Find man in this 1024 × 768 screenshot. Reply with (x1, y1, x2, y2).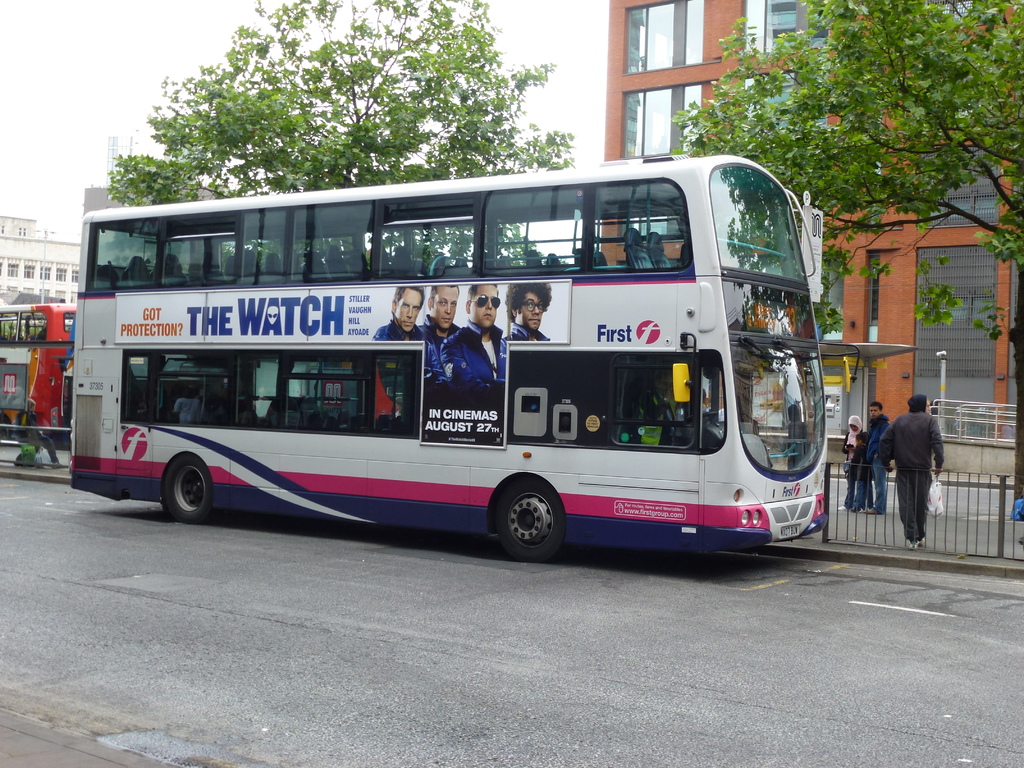
(420, 285, 460, 347).
